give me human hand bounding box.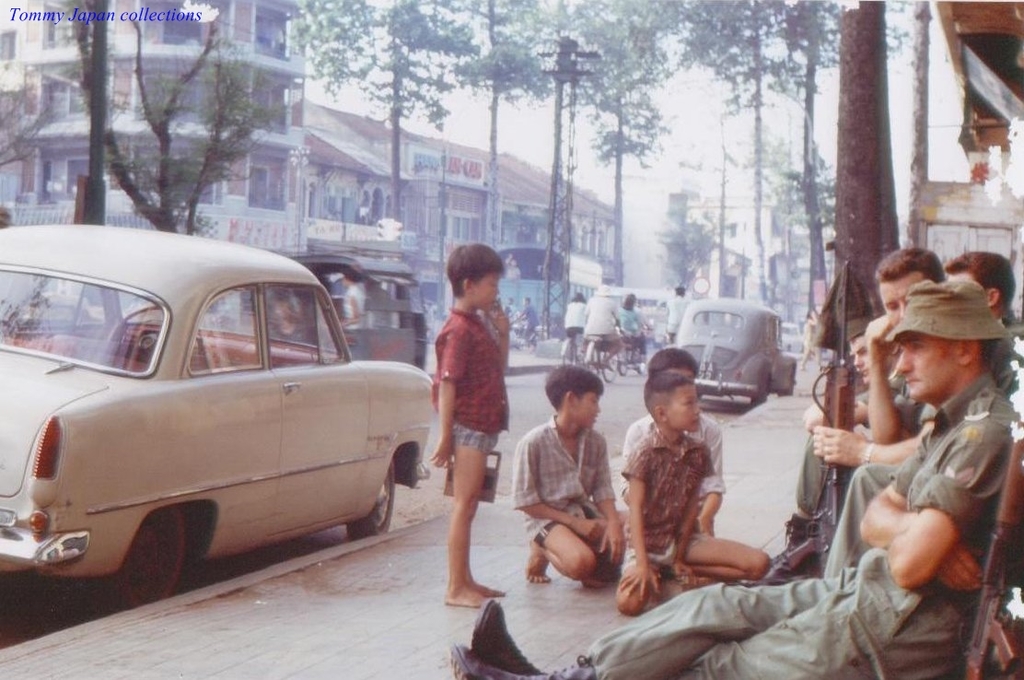
[571,515,605,547].
